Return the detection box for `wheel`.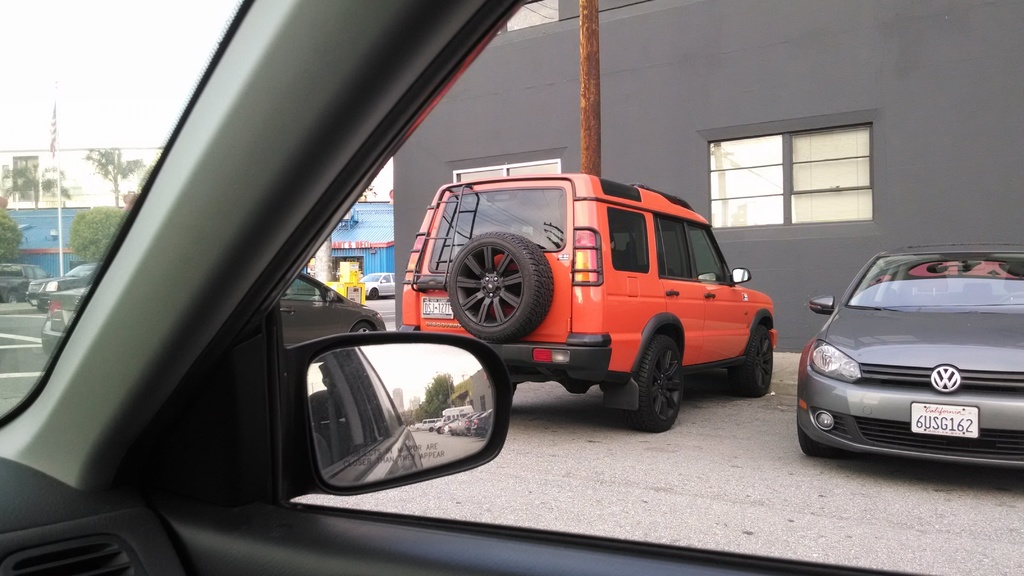
BBox(354, 324, 374, 334).
